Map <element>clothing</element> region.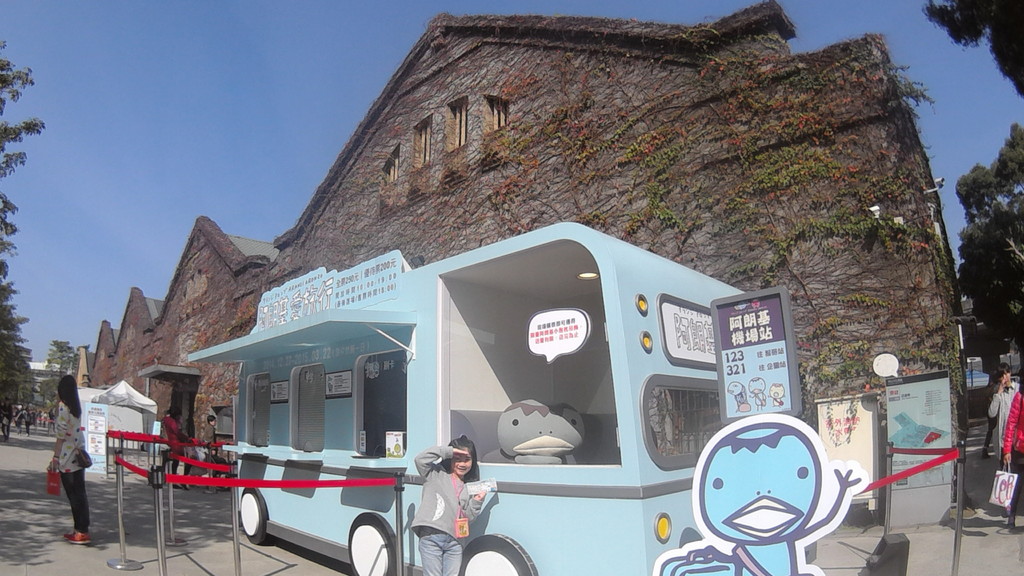
Mapped to box(55, 392, 90, 533).
